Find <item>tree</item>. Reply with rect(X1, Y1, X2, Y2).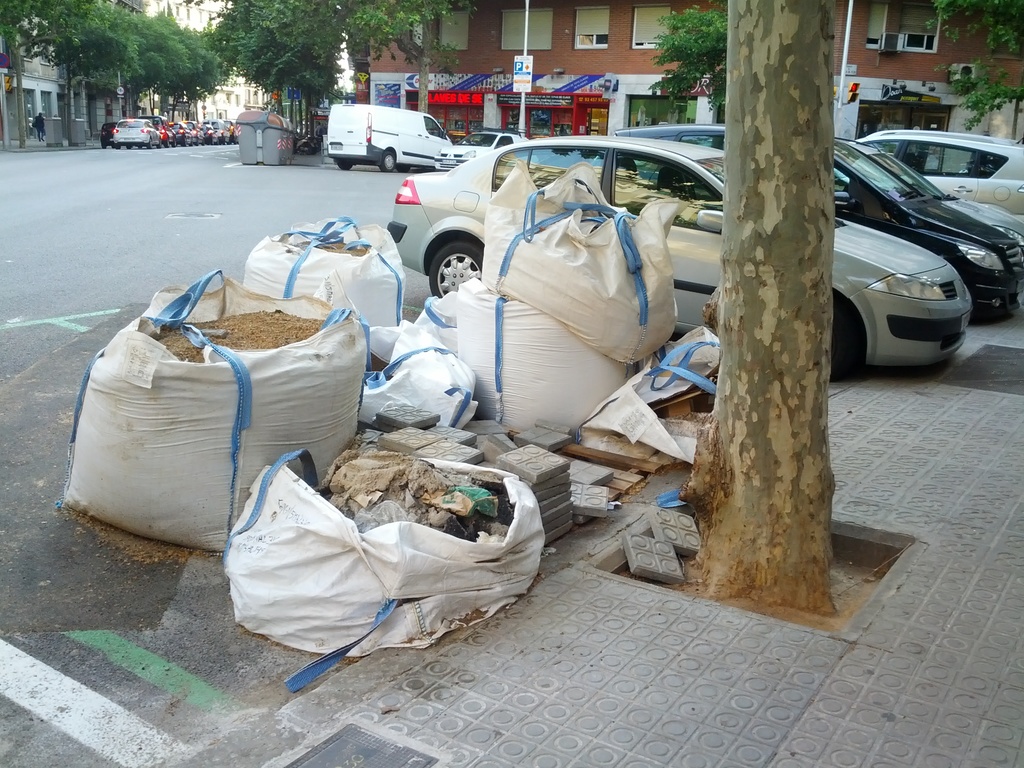
rect(925, 0, 1023, 133).
